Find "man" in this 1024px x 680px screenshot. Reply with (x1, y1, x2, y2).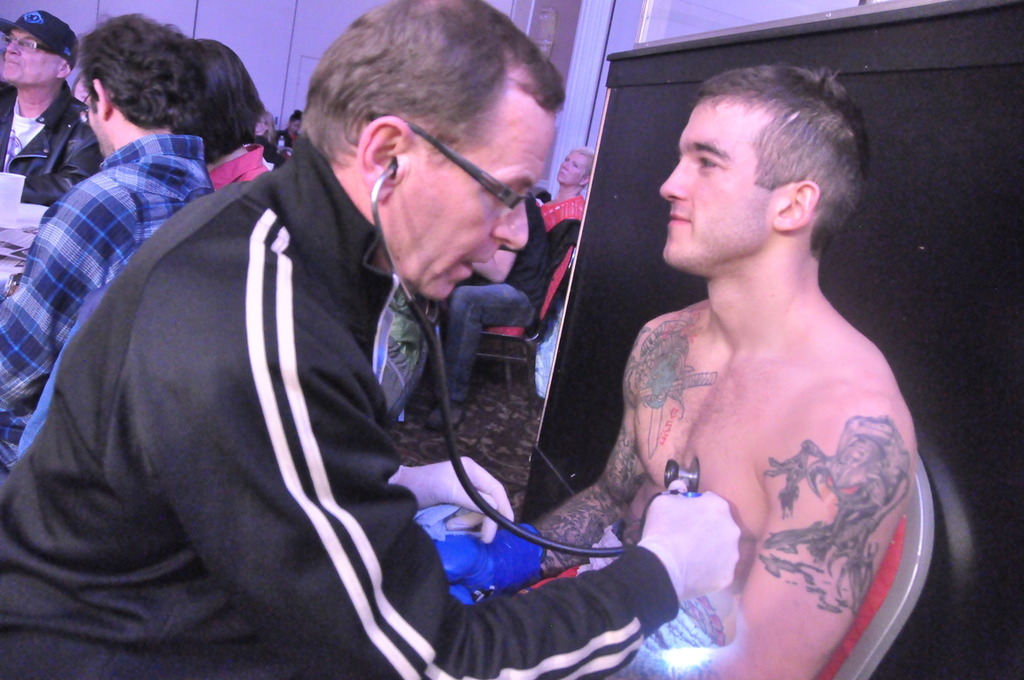
(0, 17, 218, 475).
